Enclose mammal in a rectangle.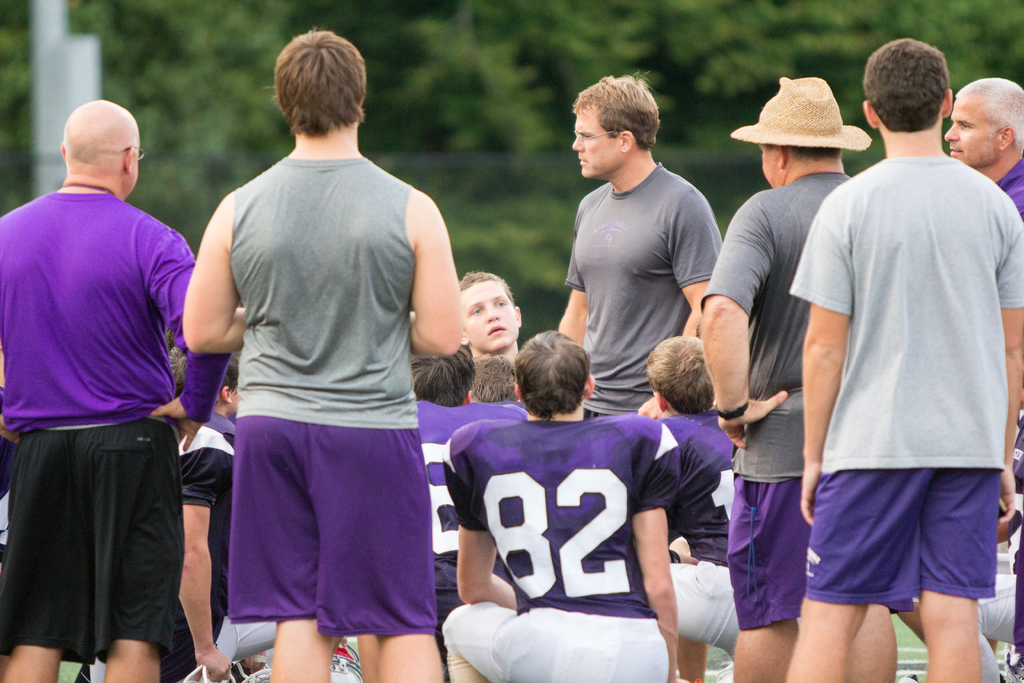
(left=786, top=33, right=1023, bottom=682).
